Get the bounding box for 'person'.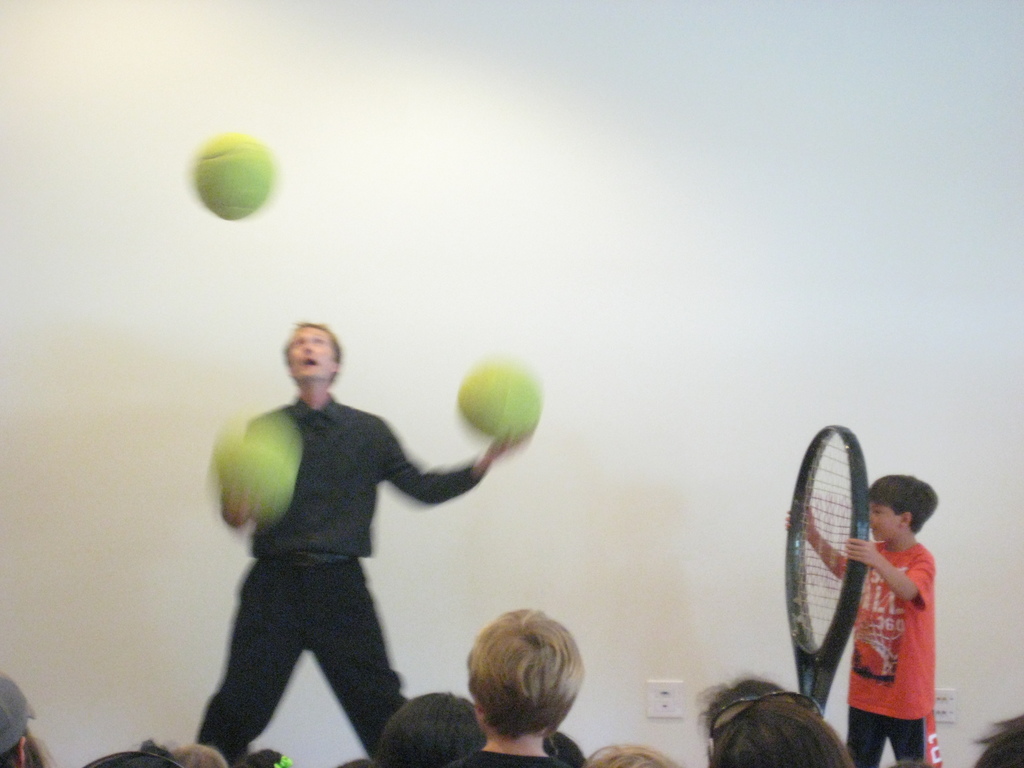
region(785, 471, 943, 767).
